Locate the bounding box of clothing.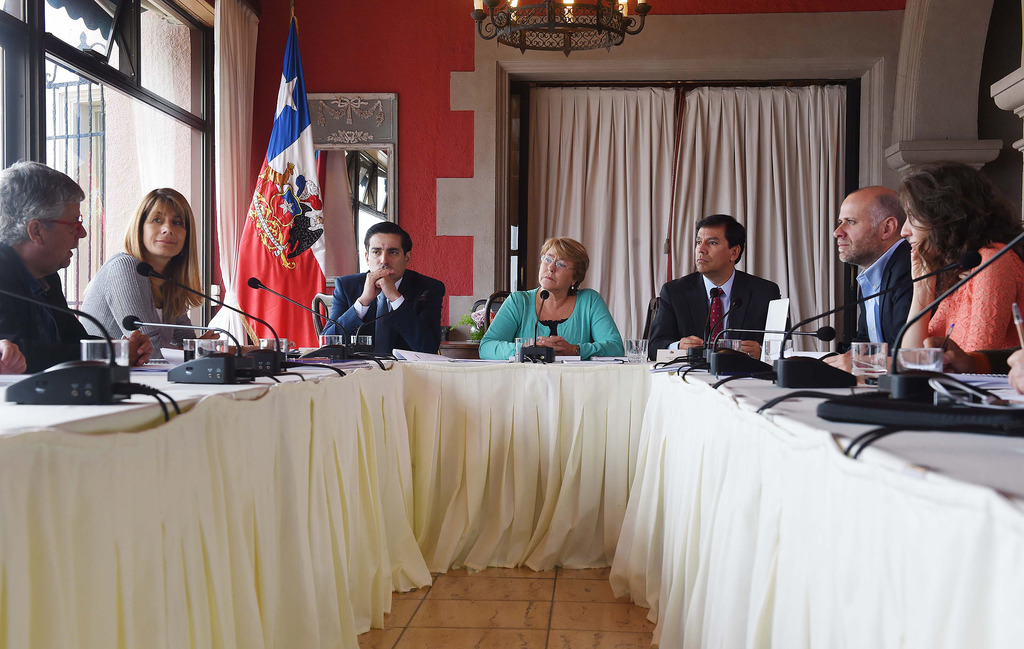
Bounding box: [322,269,444,357].
